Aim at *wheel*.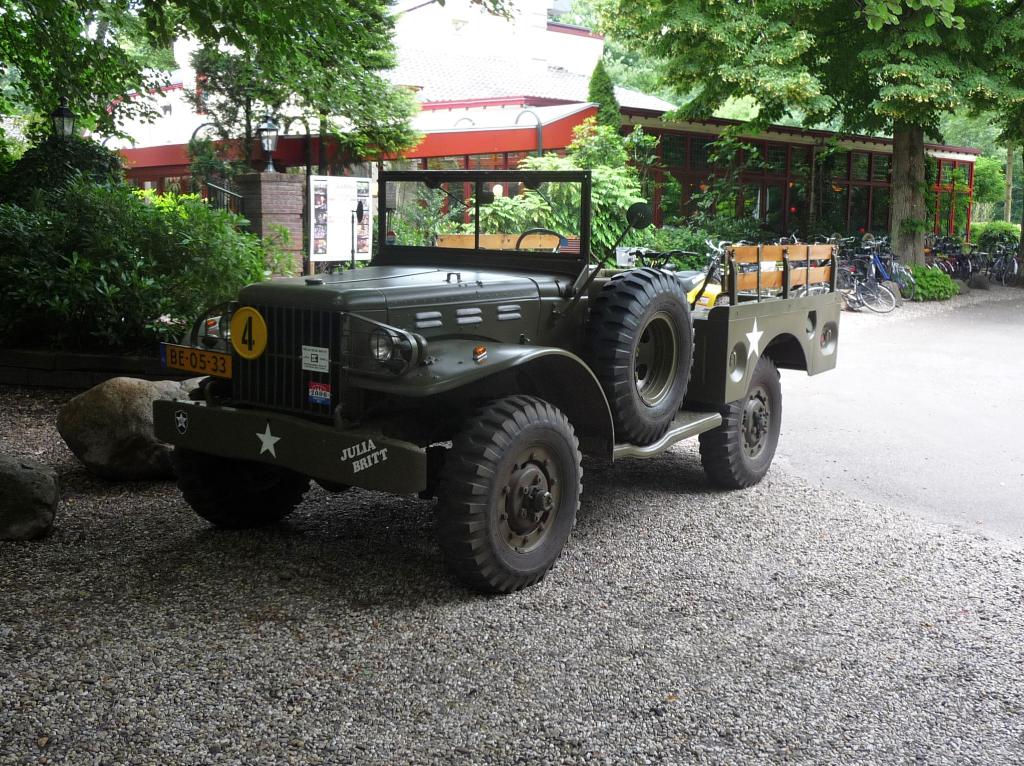
Aimed at 897,269,908,298.
